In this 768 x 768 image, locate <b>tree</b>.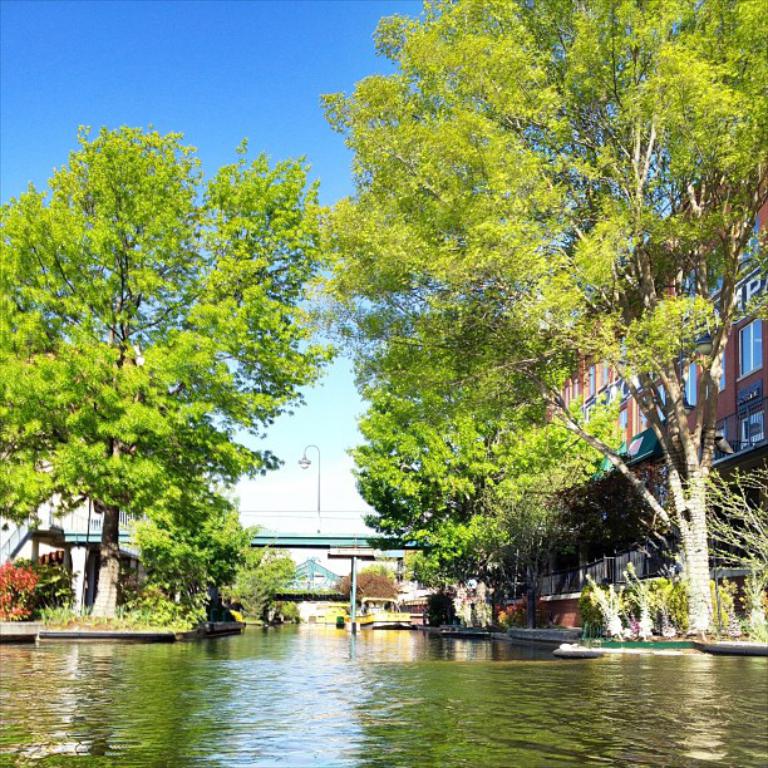
Bounding box: bbox=[120, 496, 294, 620].
